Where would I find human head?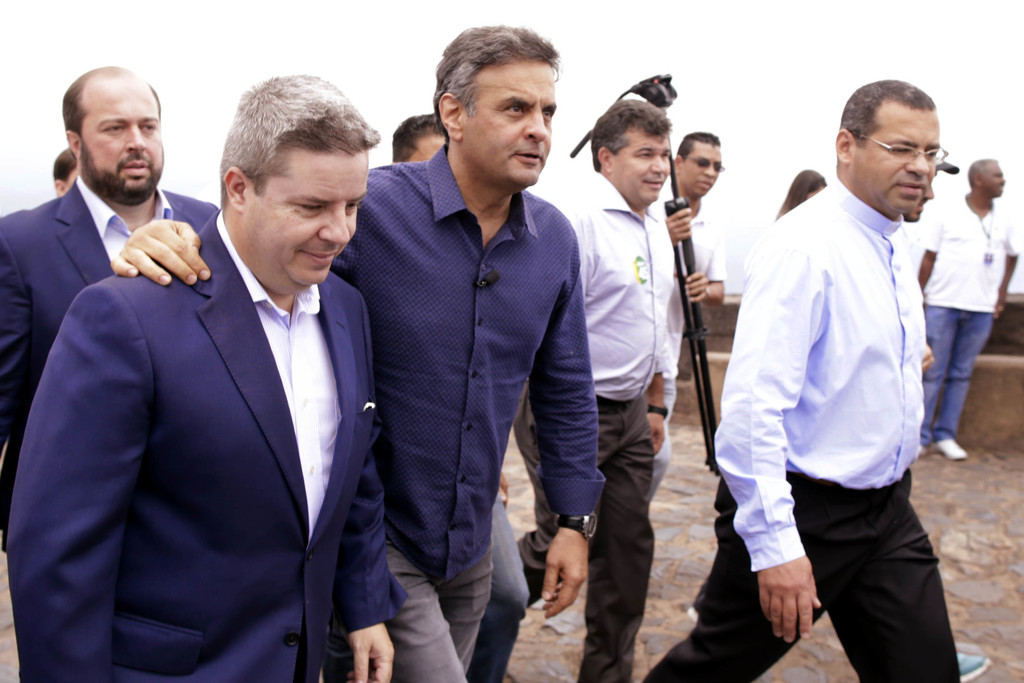
At <bbox>965, 157, 1005, 197</bbox>.
